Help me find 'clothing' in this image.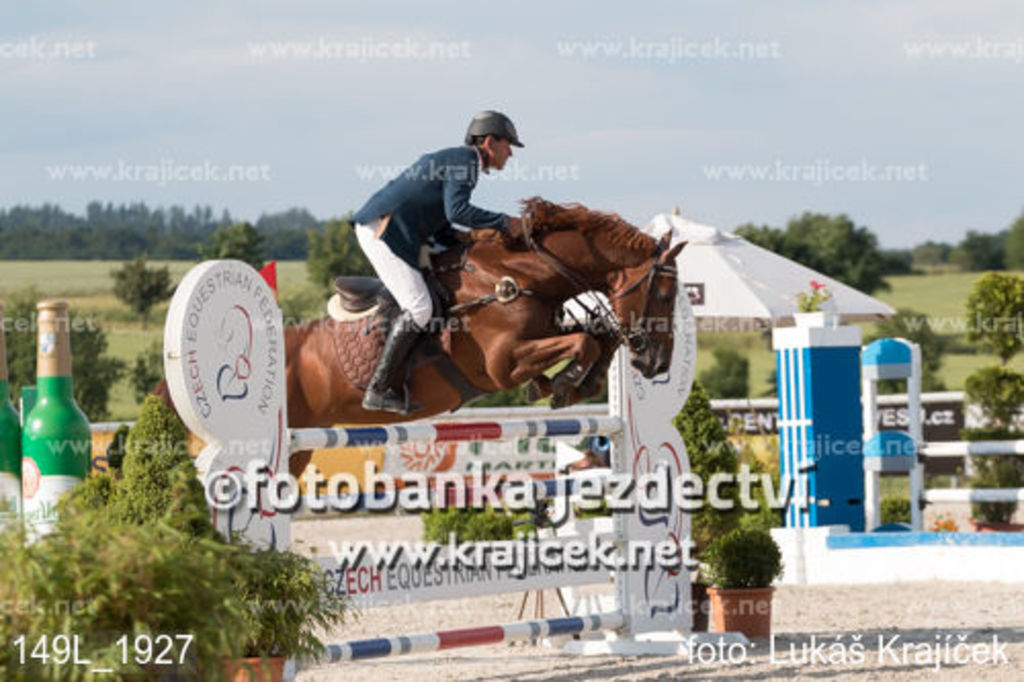
Found it: left=342, top=135, right=510, bottom=324.
